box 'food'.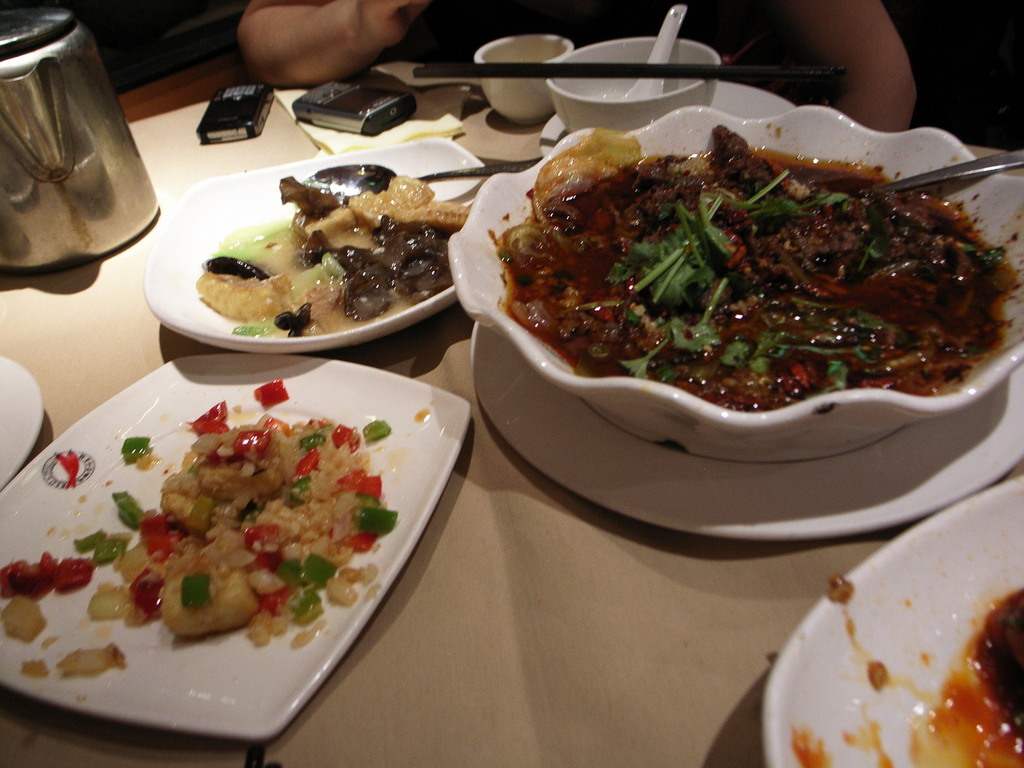
bbox=(795, 570, 1023, 767).
